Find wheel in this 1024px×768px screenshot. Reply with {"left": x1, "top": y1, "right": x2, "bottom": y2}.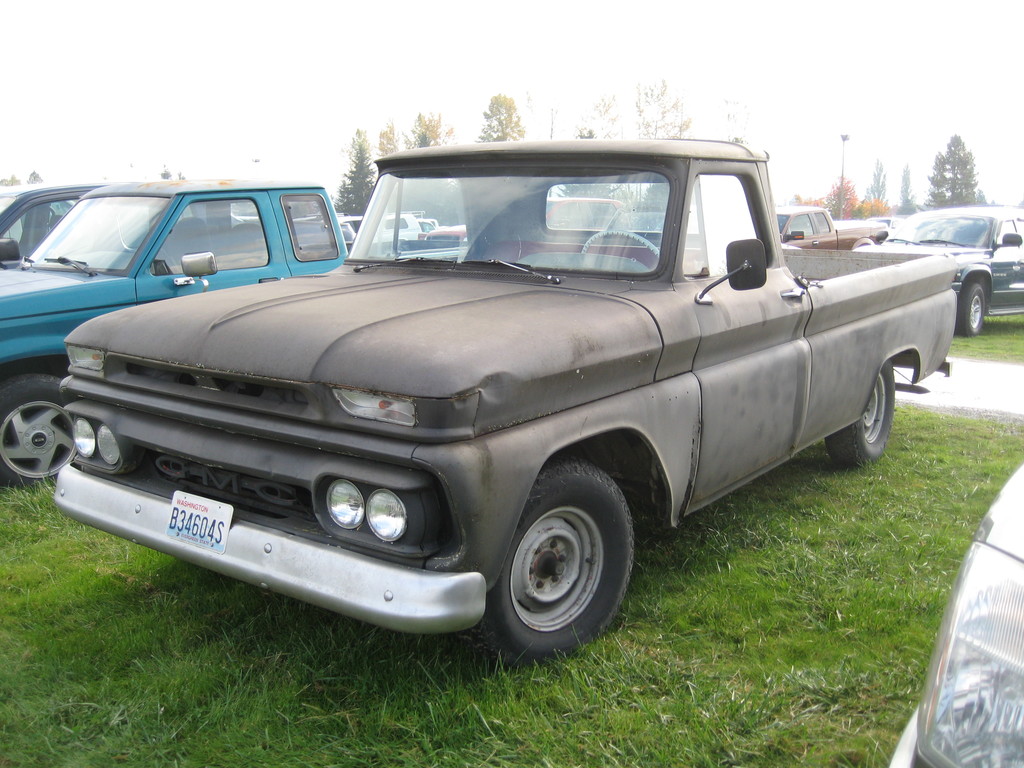
{"left": 954, "top": 281, "right": 986, "bottom": 333}.
